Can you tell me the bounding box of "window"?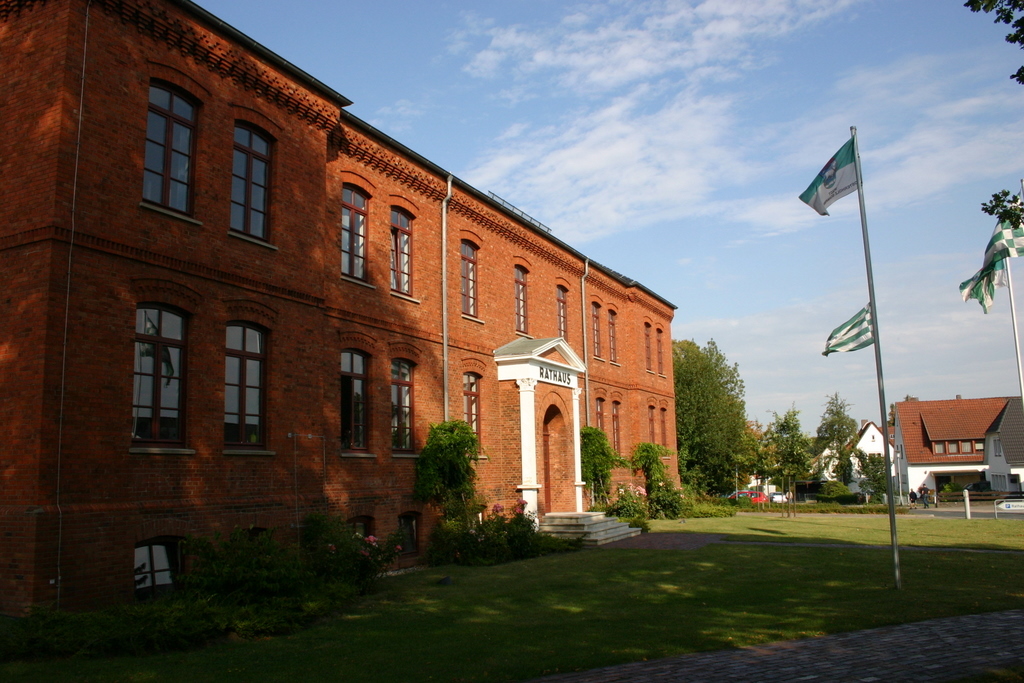
crop(640, 325, 656, 373).
